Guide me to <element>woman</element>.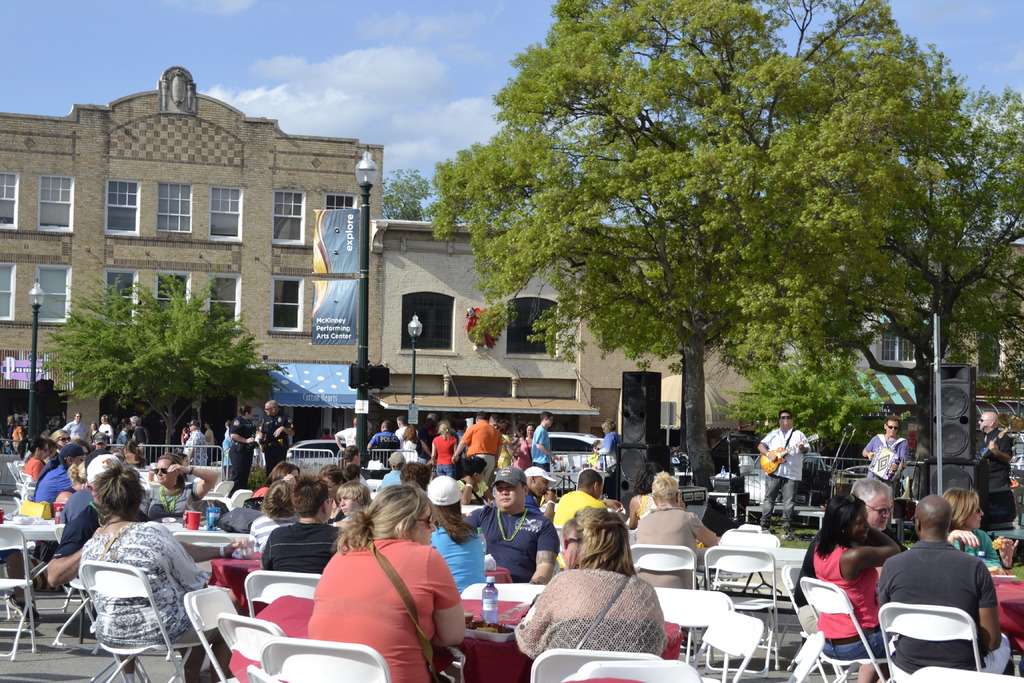
Guidance: 813,493,904,682.
